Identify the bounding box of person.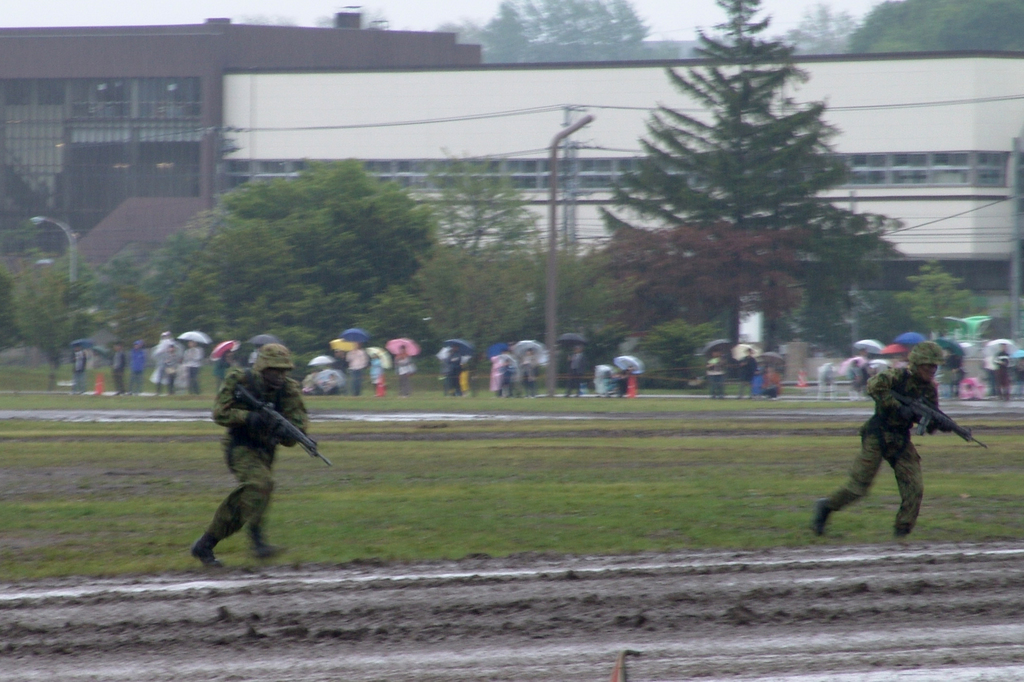
l=346, t=344, r=365, b=399.
